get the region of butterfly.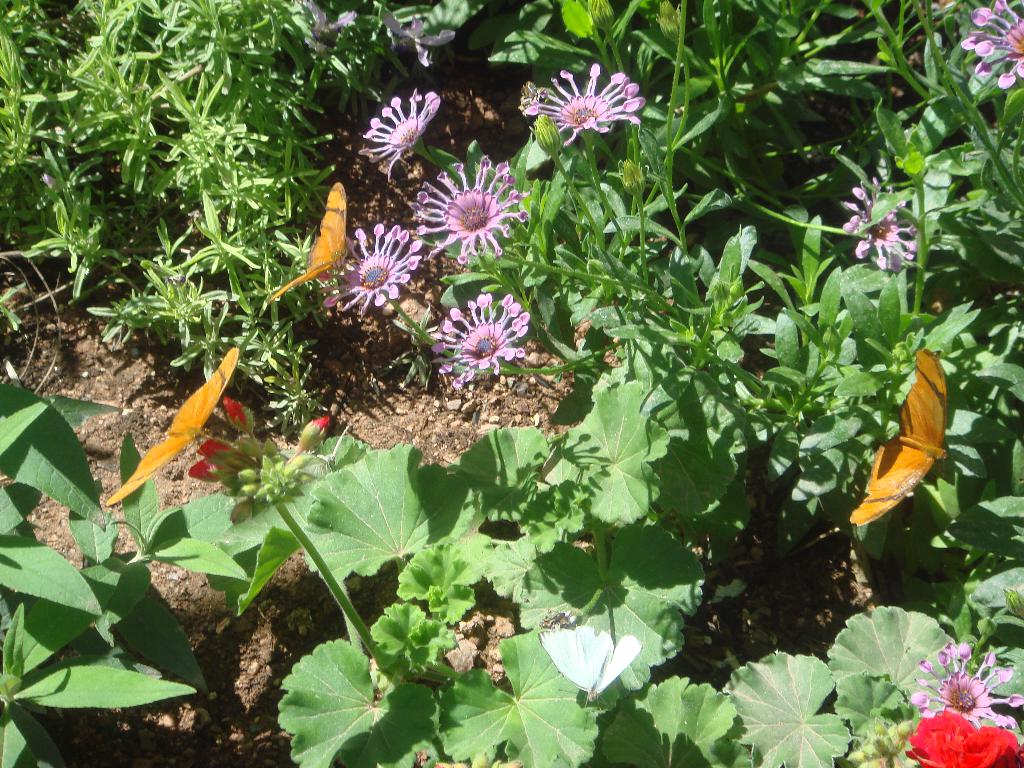
[268, 182, 344, 303].
